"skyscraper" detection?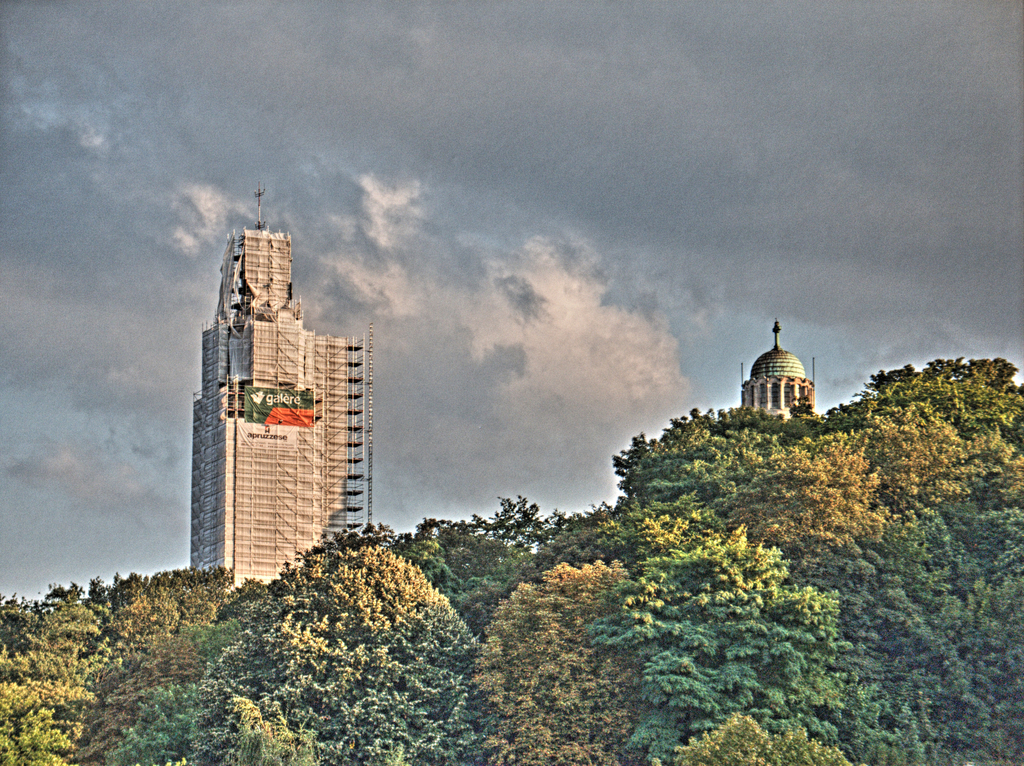
[x1=190, y1=224, x2=390, y2=572]
